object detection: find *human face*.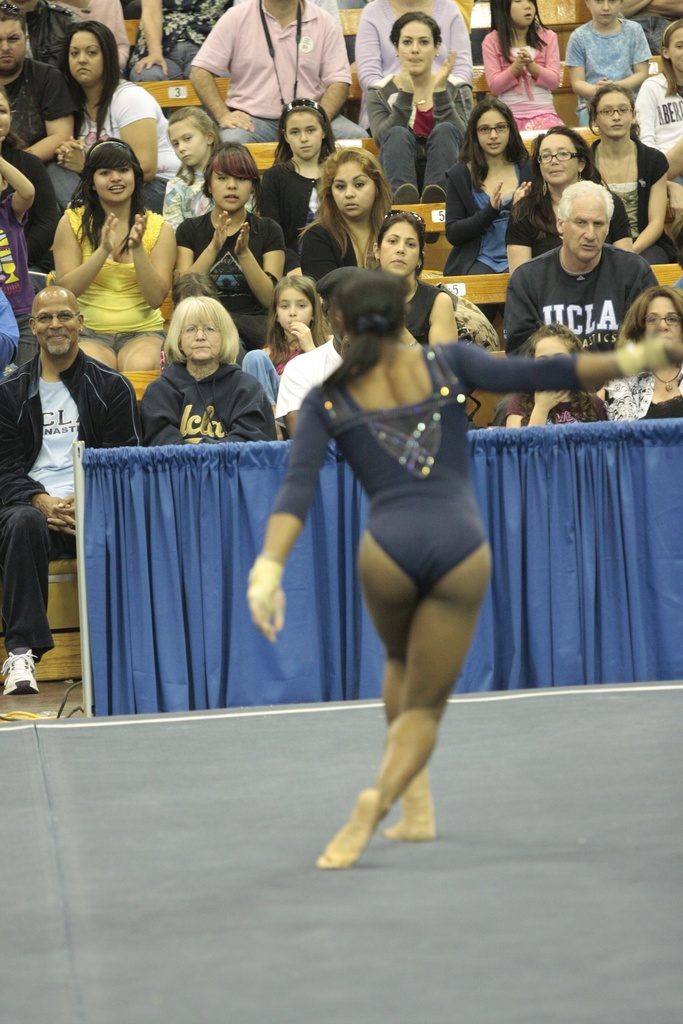
(left=33, top=289, right=78, bottom=344).
